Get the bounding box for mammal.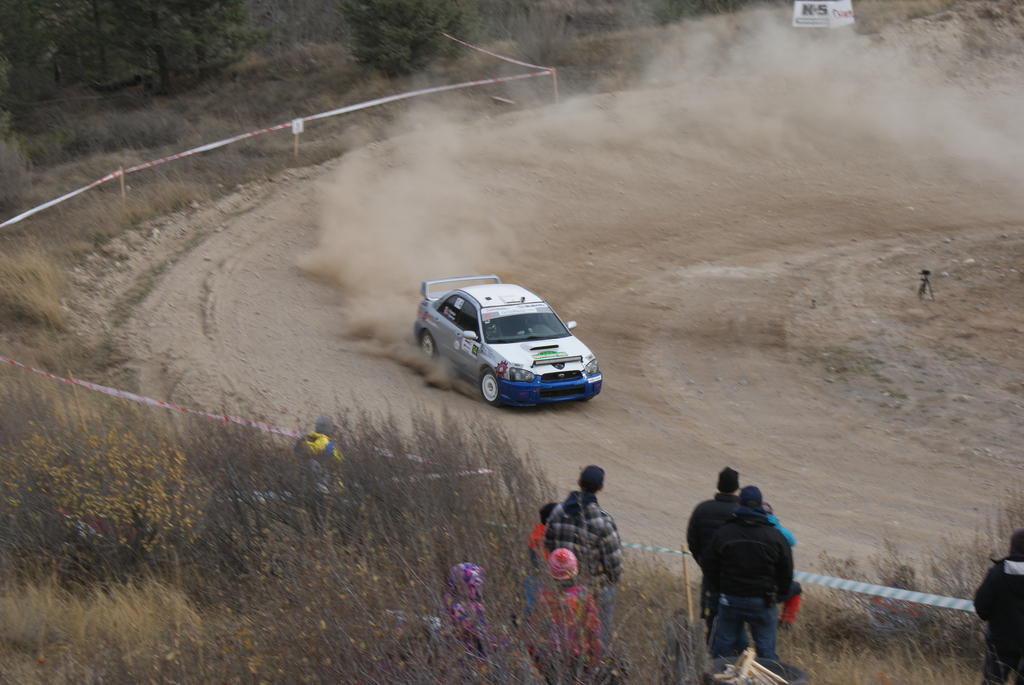
<region>437, 571, 499, 670</region>.
